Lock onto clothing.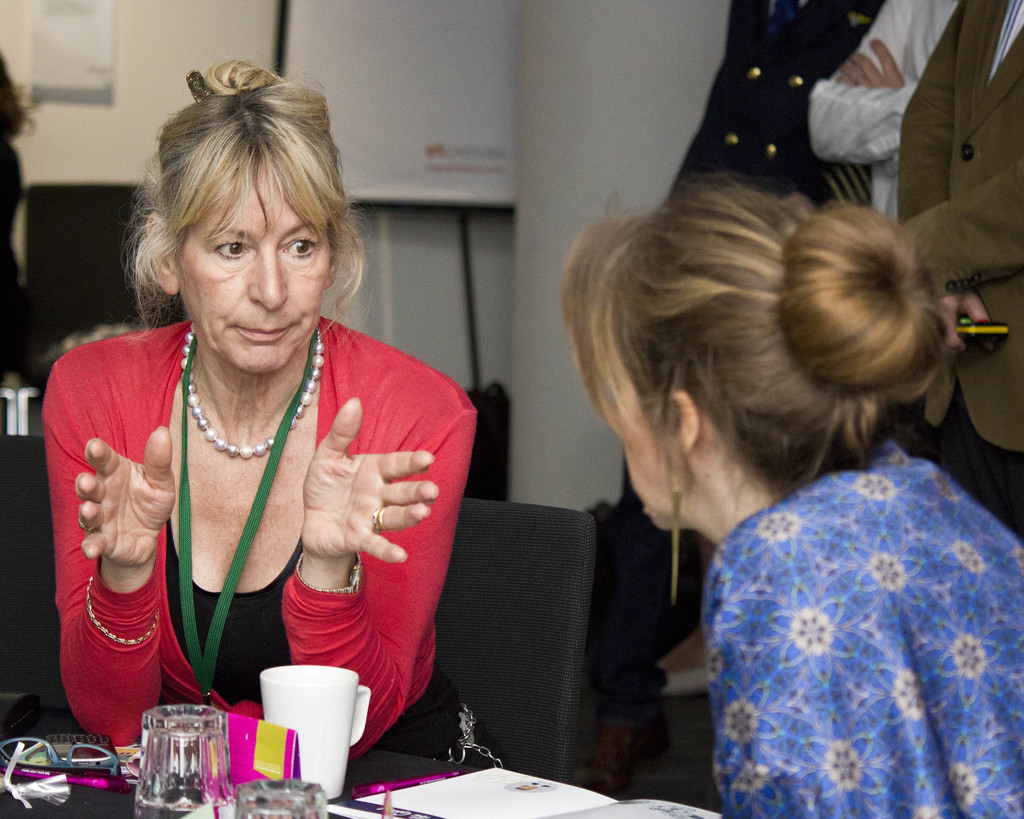
Locked: crop(638, 418, 1023, 817).
